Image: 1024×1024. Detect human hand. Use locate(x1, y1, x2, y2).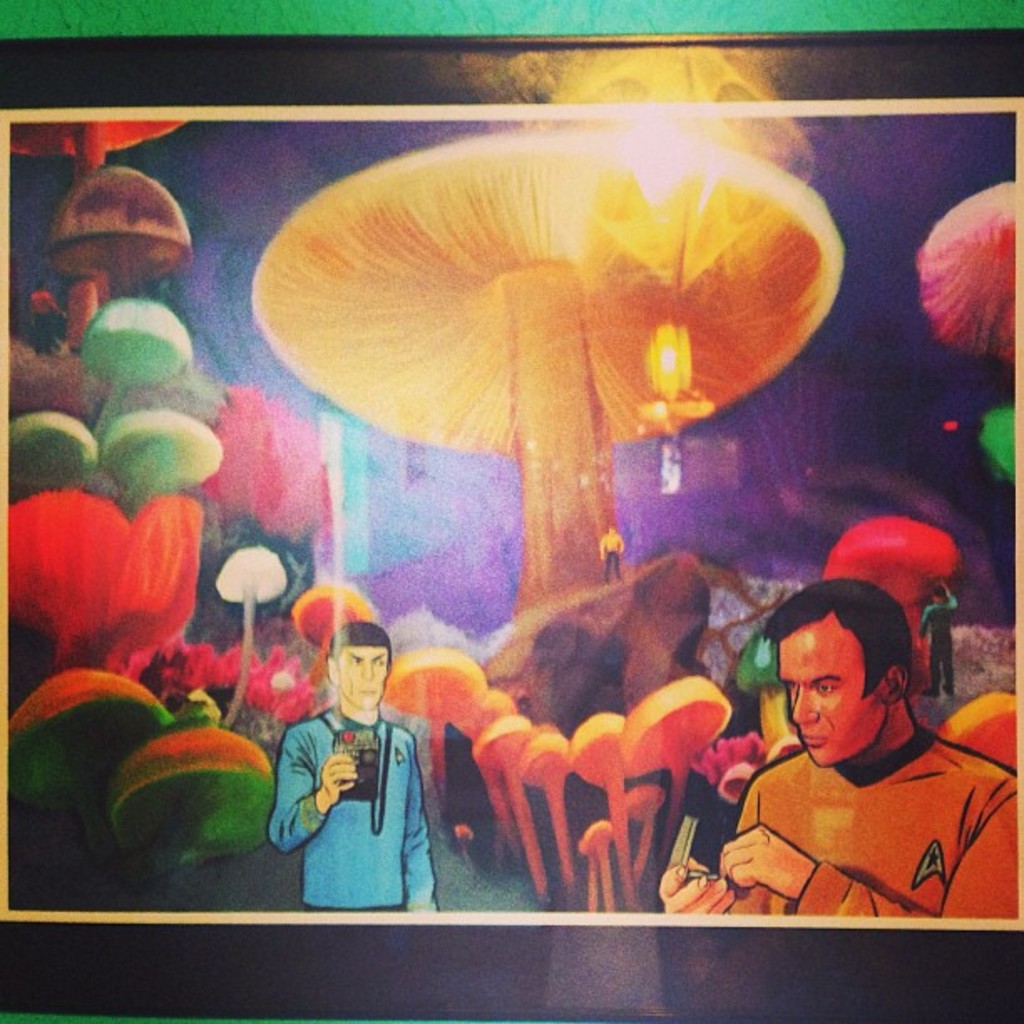
locate(721, 825, 818, 902).
